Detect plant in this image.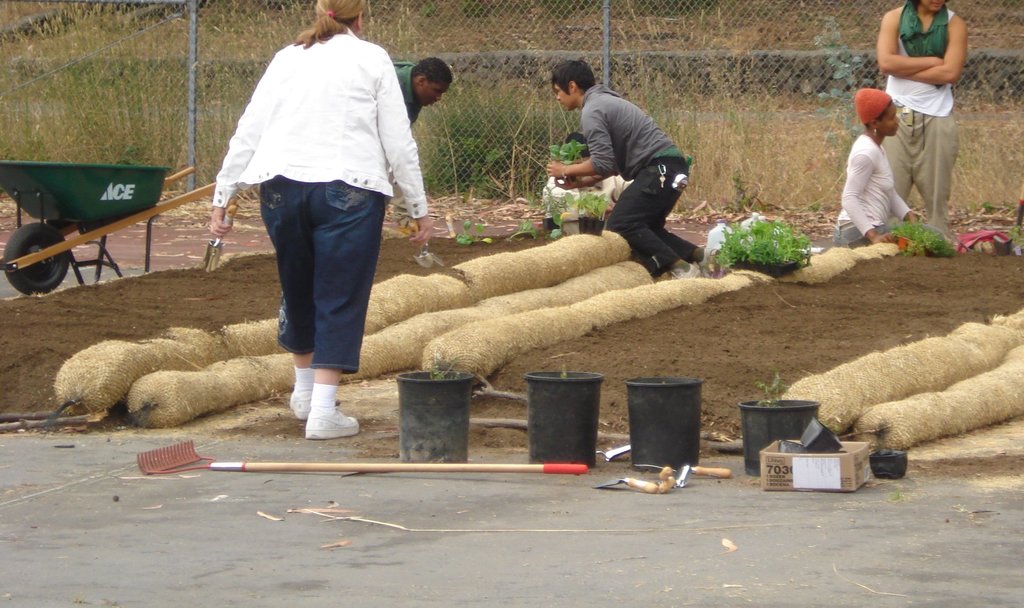
Detection: BBox(454, 220, 495, 245).
